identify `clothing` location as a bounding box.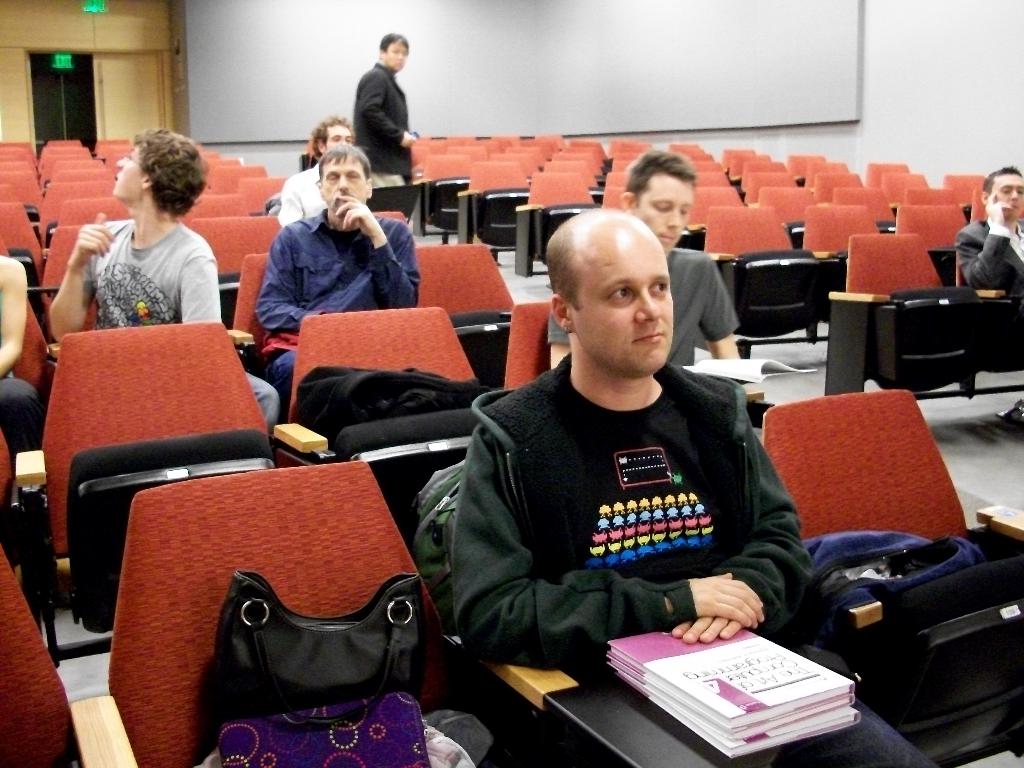
box=[949, 223, 1019, 294].
